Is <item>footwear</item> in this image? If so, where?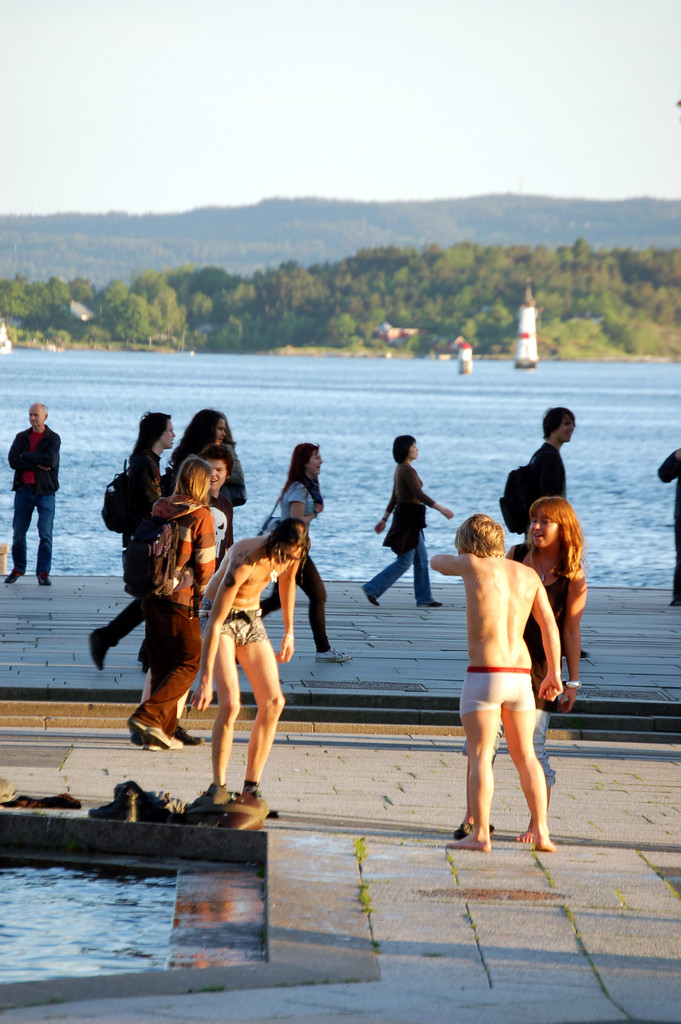
Yes, at left=209, top=785, right=242, bottom=808.
